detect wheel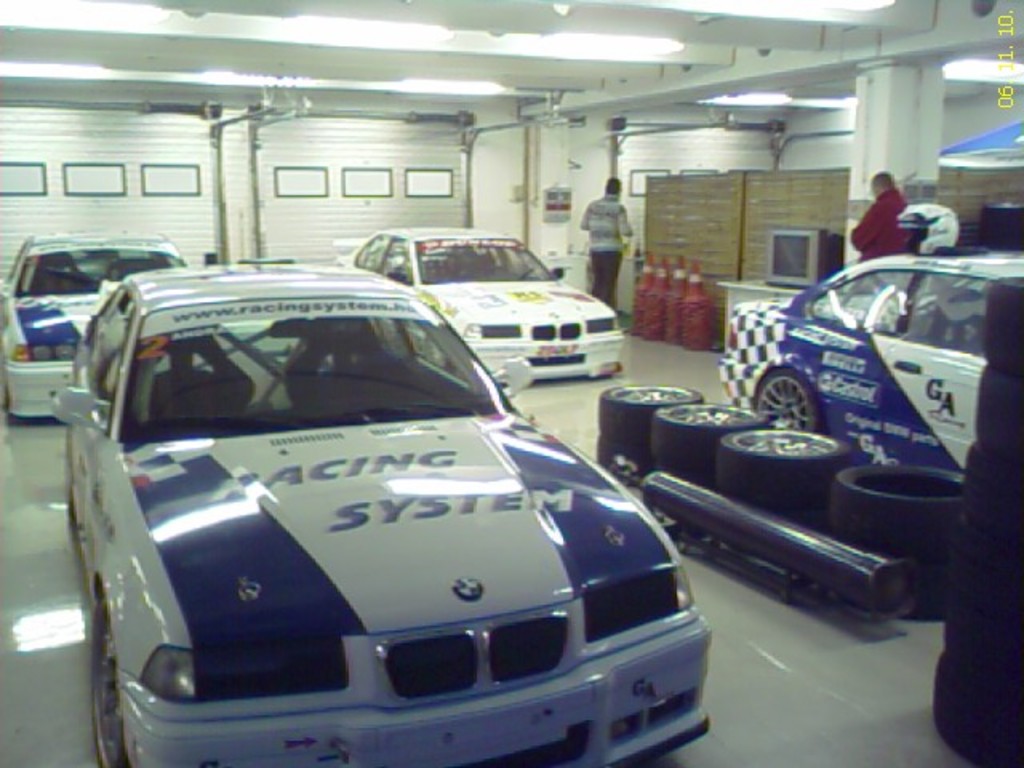
{"x1": 659, "y1": 472, "x2": 718, "y2": 530}
